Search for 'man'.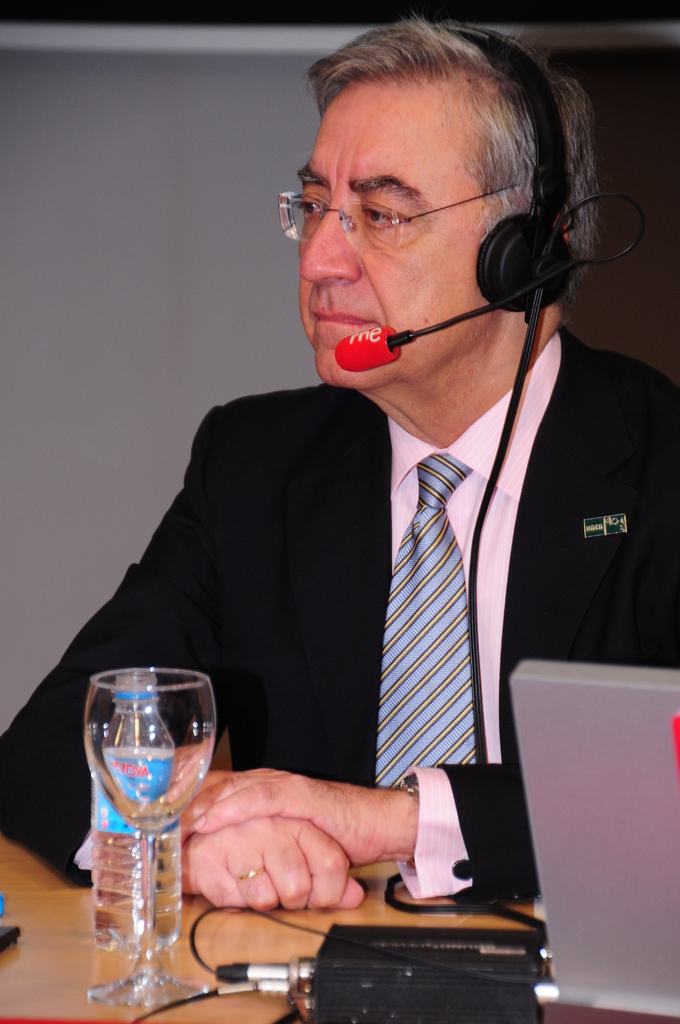
Found at (51, 54, 674, 831).
